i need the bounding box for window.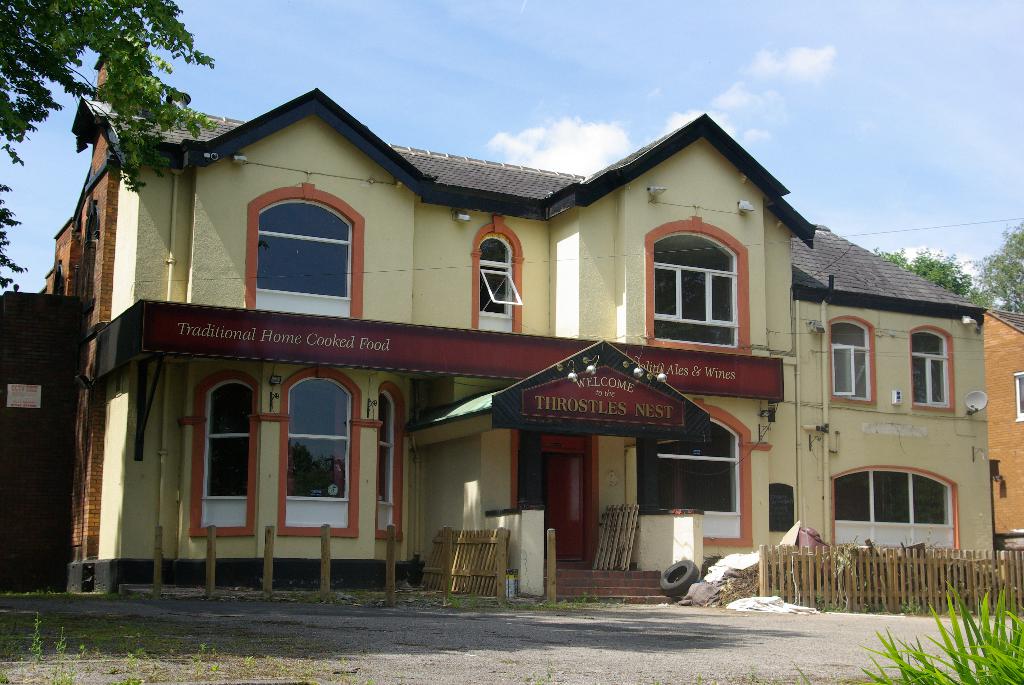
Here it is: bbox=[819, 321, 881, 401].
